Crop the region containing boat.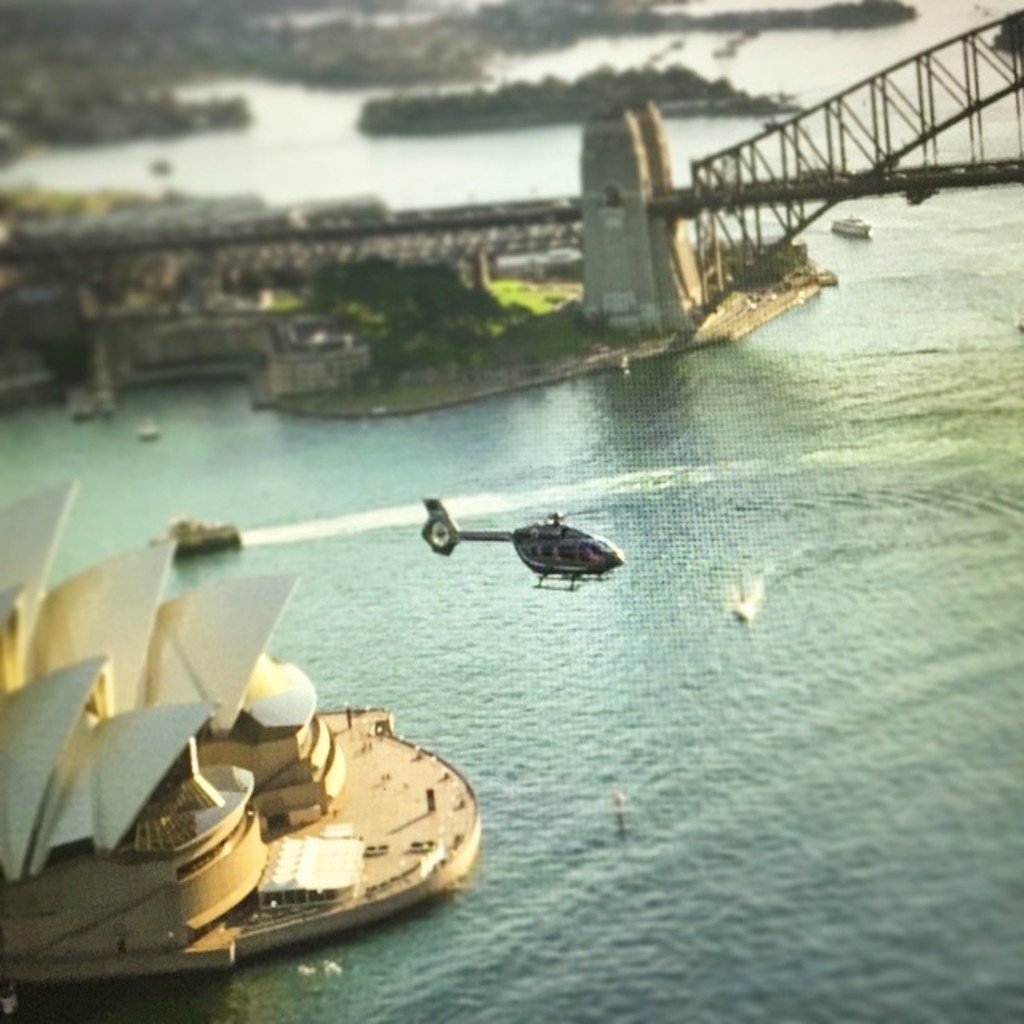
Crop region: x1=149, y1=515, x2=240, y2=555.
